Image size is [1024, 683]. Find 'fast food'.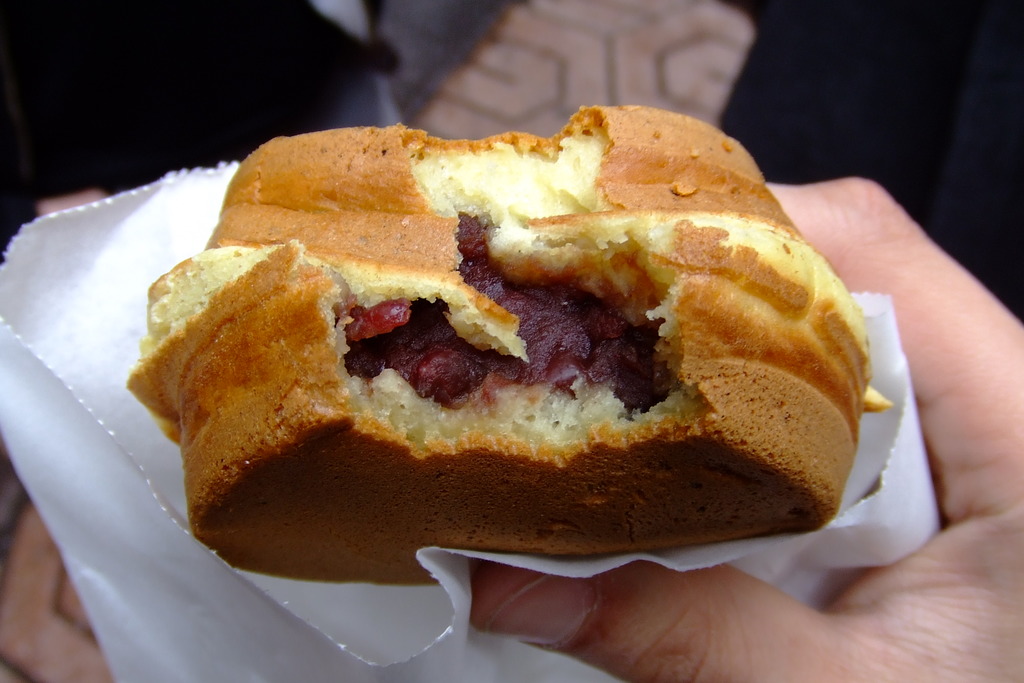
(x1=129, y1=100, x2=894, y2=587).
